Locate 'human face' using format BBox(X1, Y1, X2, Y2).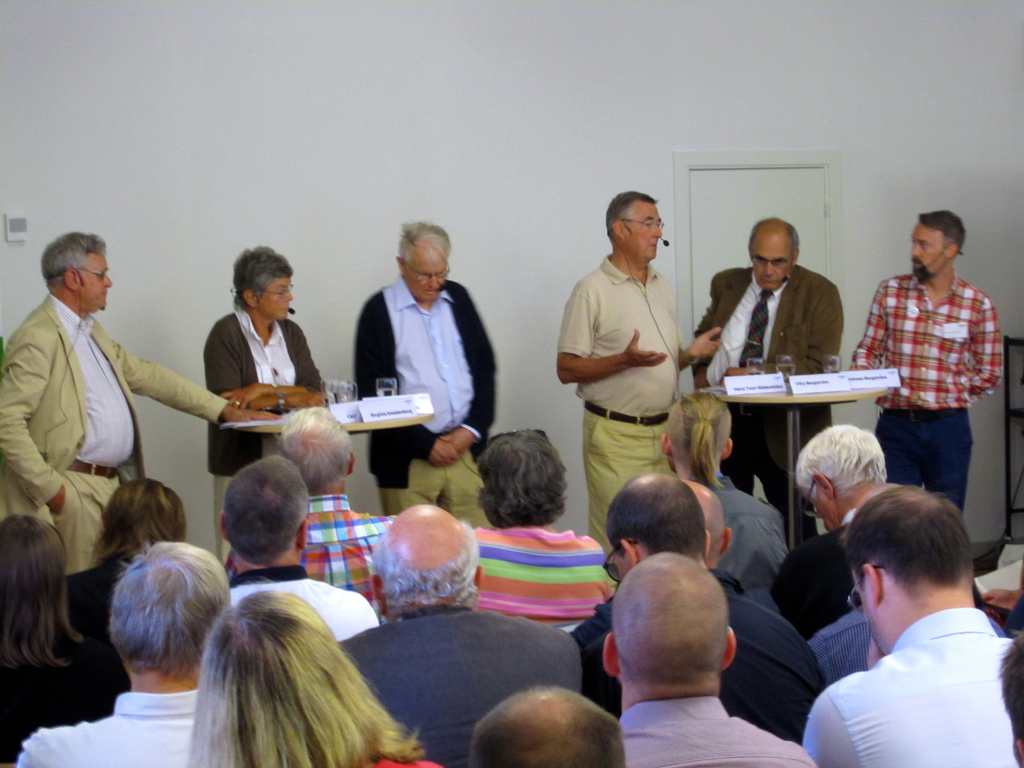
BBox(625, 203, 661, 260).
